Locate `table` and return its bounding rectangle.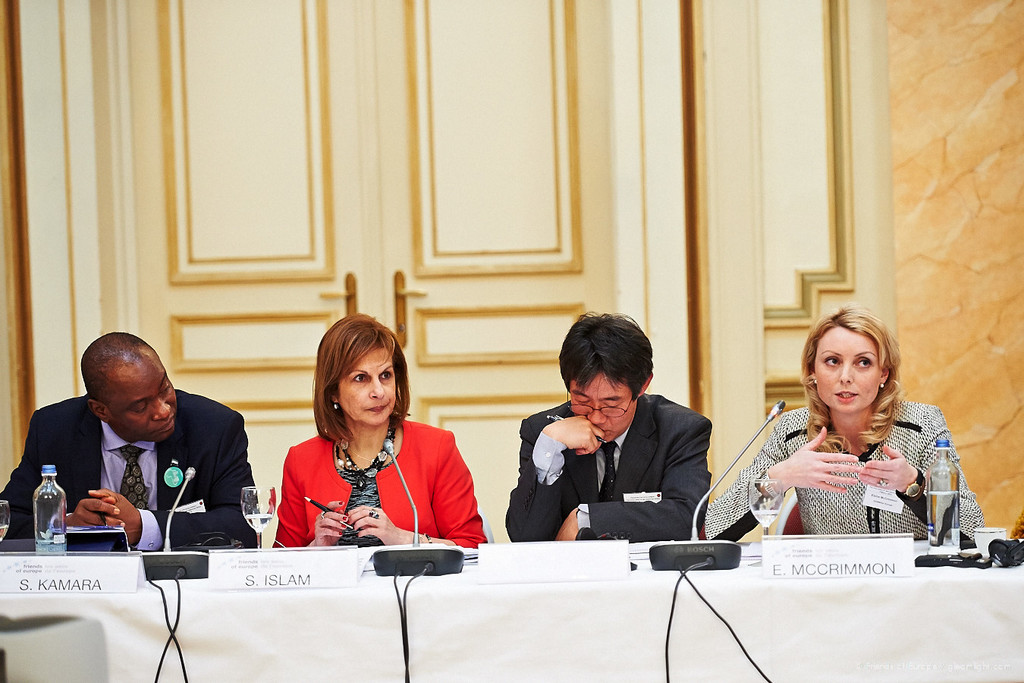
[153, 518, 996, 670].
